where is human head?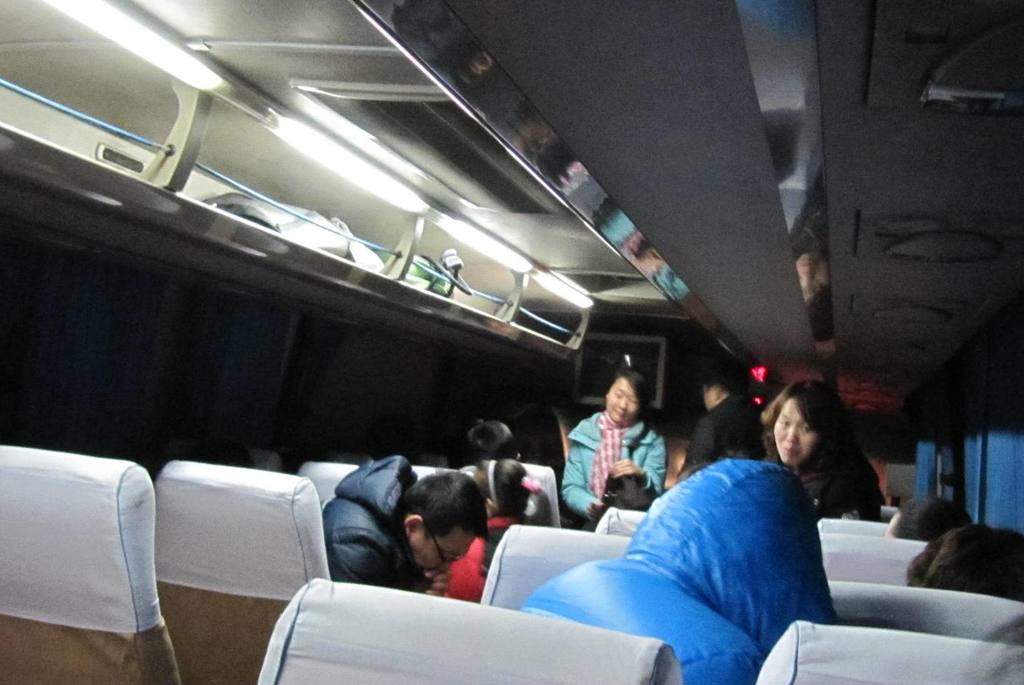
box=[882, 494, 974, 540].
